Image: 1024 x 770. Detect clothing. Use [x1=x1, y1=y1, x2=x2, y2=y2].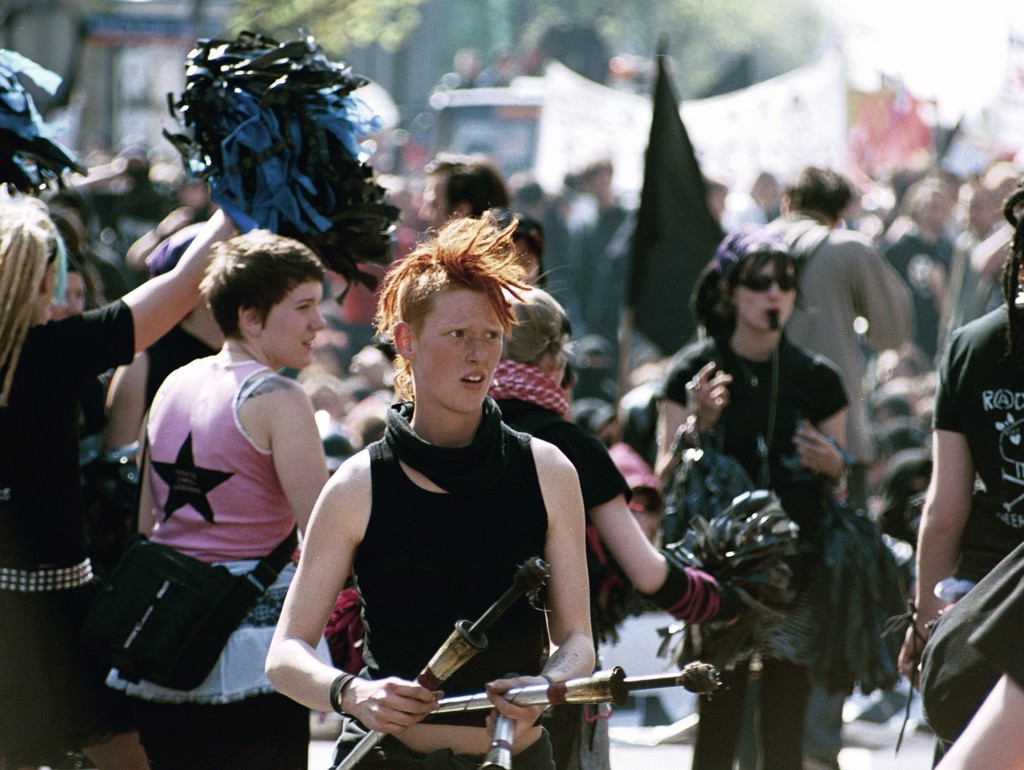
[x1=959, y1=259, x2=1002, y2=319].
